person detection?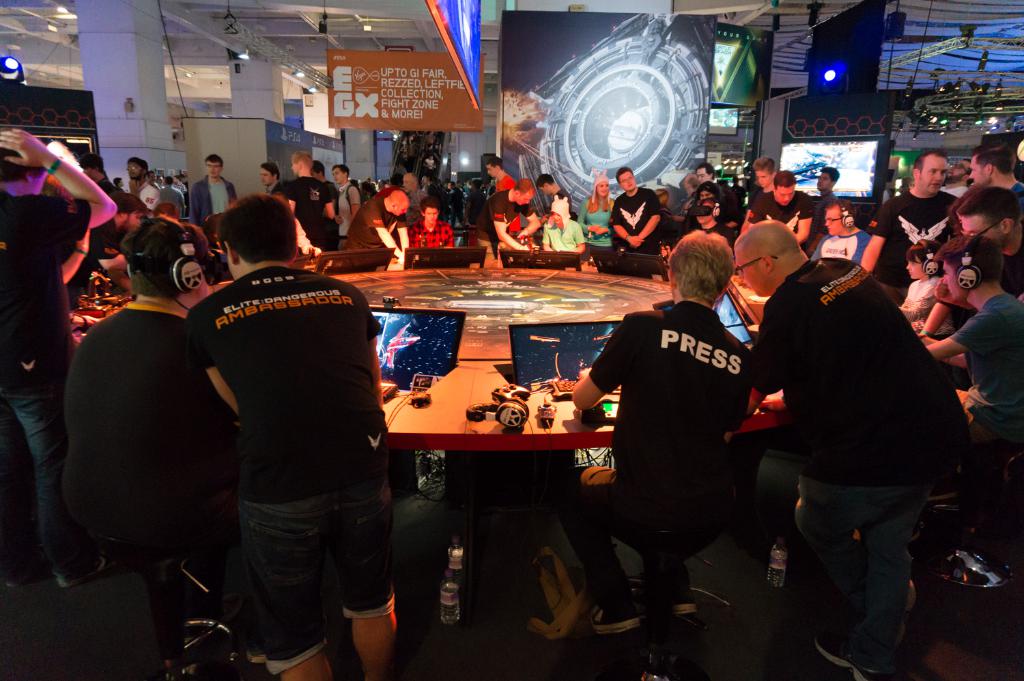
rect(749, 176, 807, 246)
